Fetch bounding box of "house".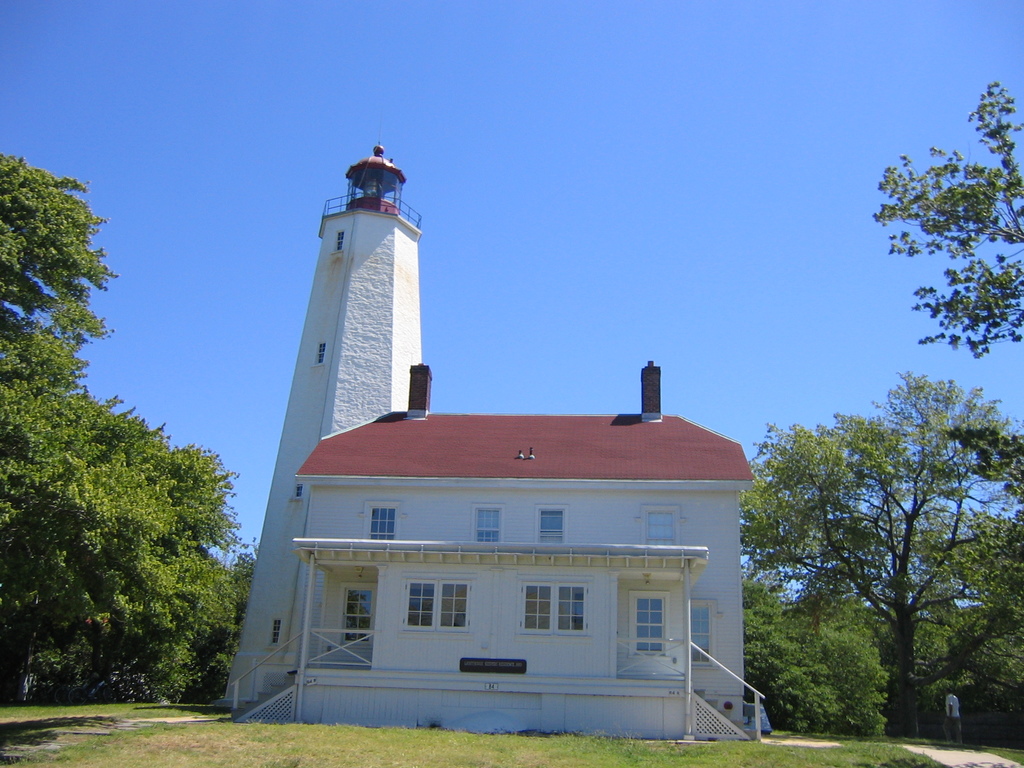
Bbox: <region>225, 364, 747, 735</region>.
